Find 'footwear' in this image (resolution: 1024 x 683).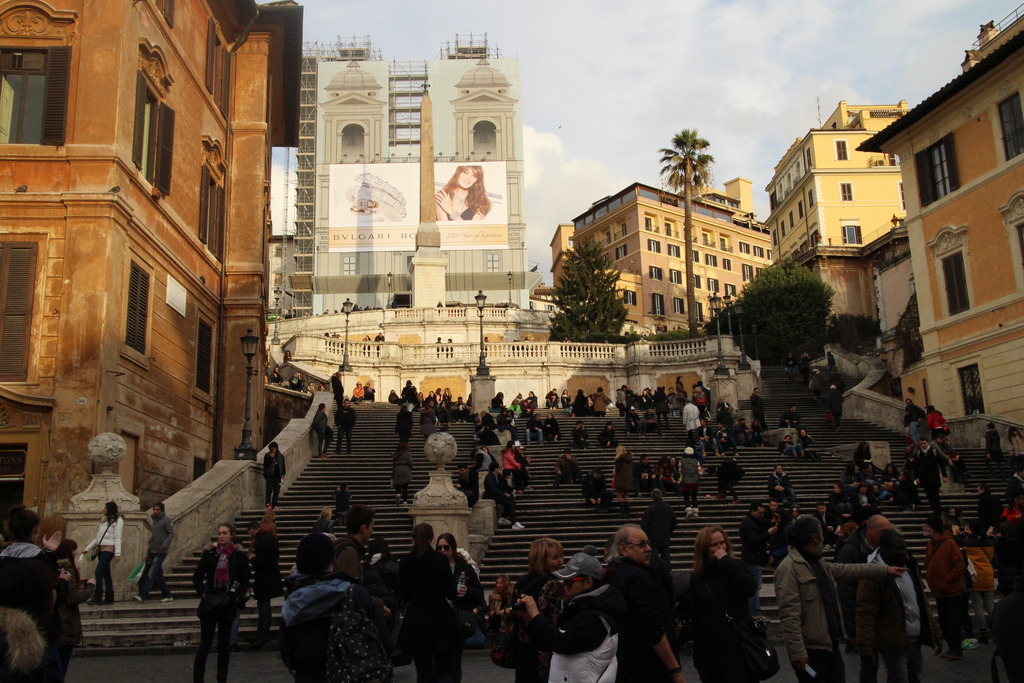
392/493/408/506.
